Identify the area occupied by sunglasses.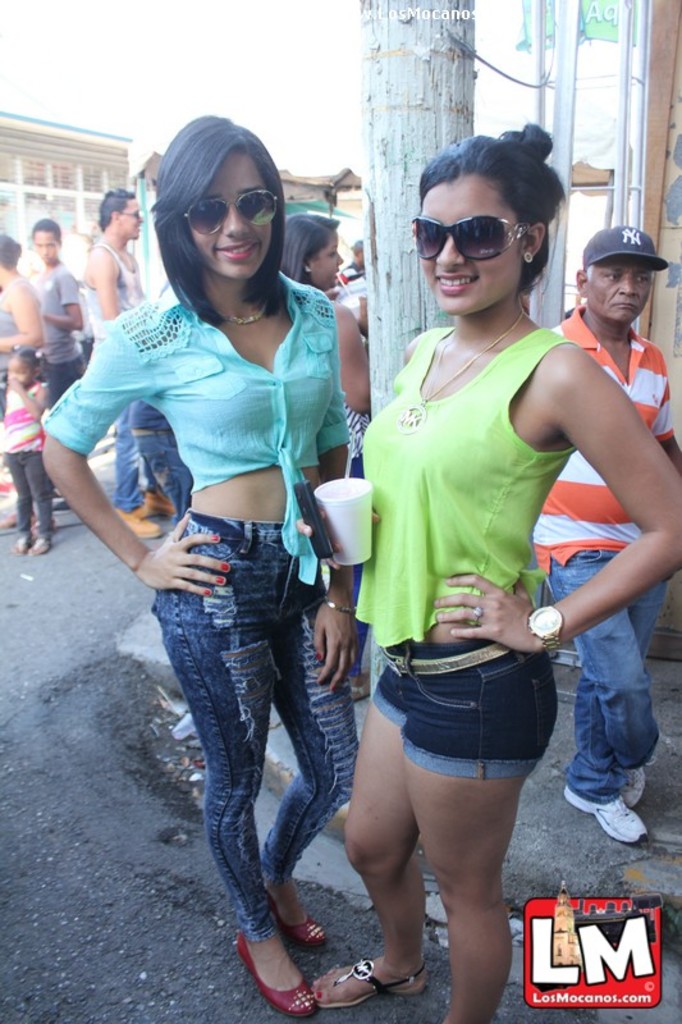
Area: <region>182, 186, 280, 239</region>.
